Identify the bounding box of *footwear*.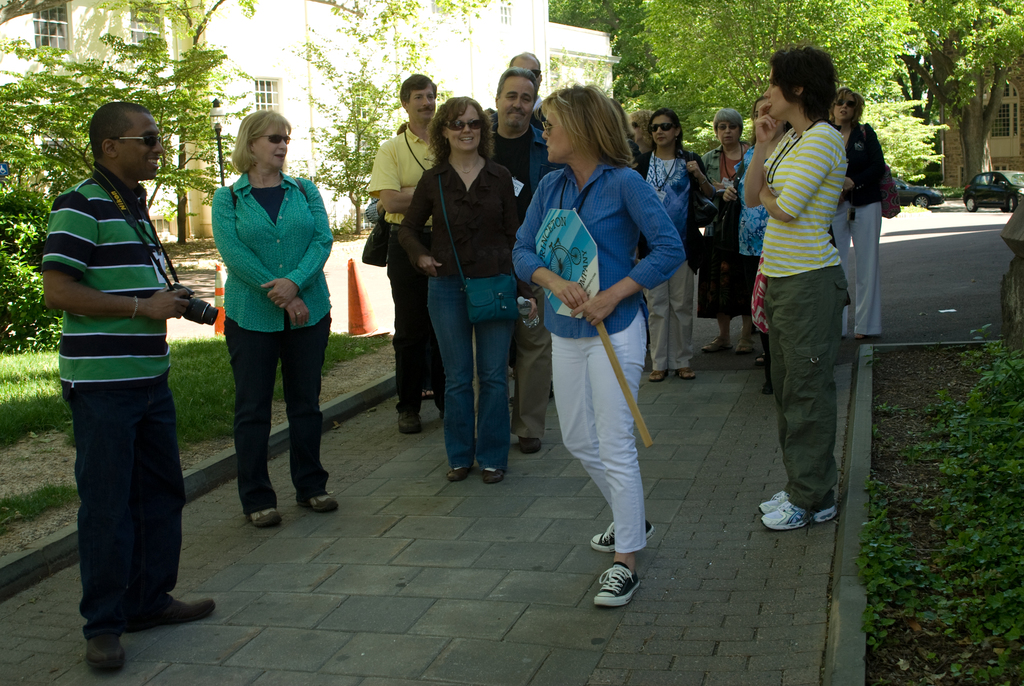
515 434 550 453.
